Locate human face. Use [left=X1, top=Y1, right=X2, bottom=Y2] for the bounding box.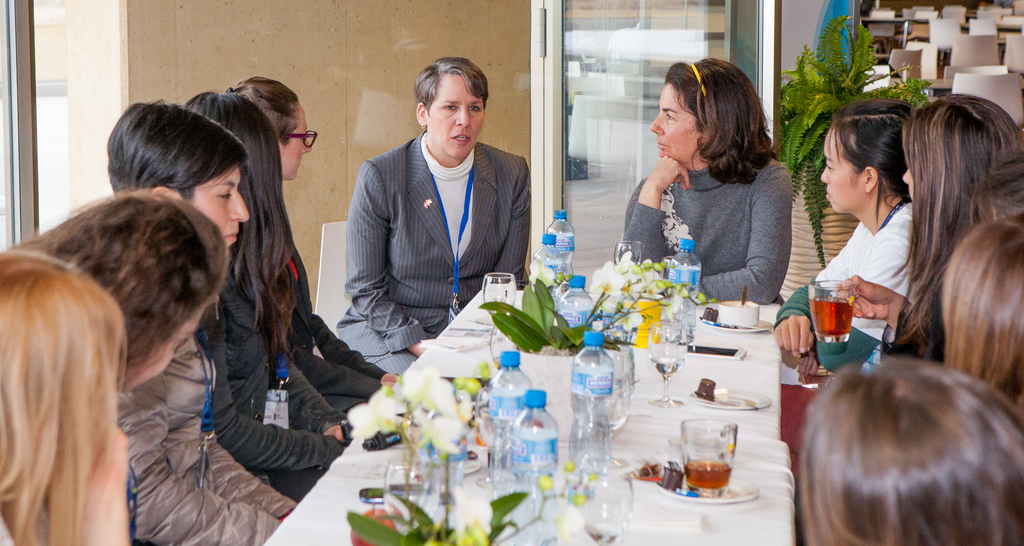
[left=180, top=166, right=248, bottom=253].
